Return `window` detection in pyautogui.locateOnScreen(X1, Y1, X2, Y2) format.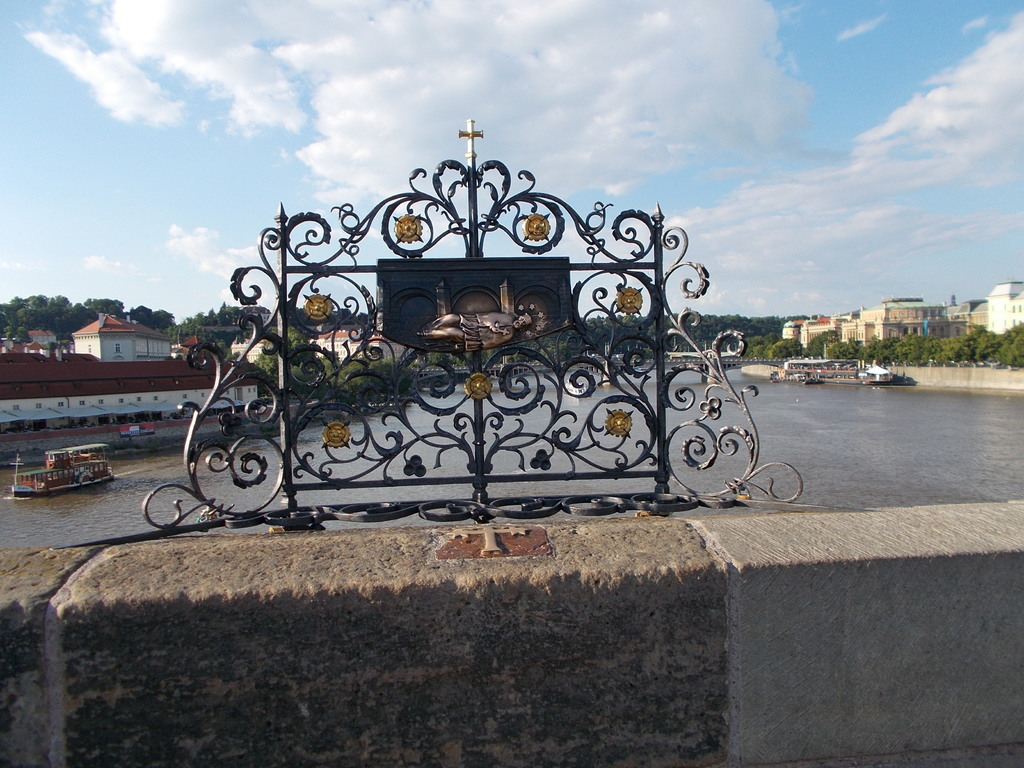
pyautogui.locateOnScreen(935, 324, 946, 335).
